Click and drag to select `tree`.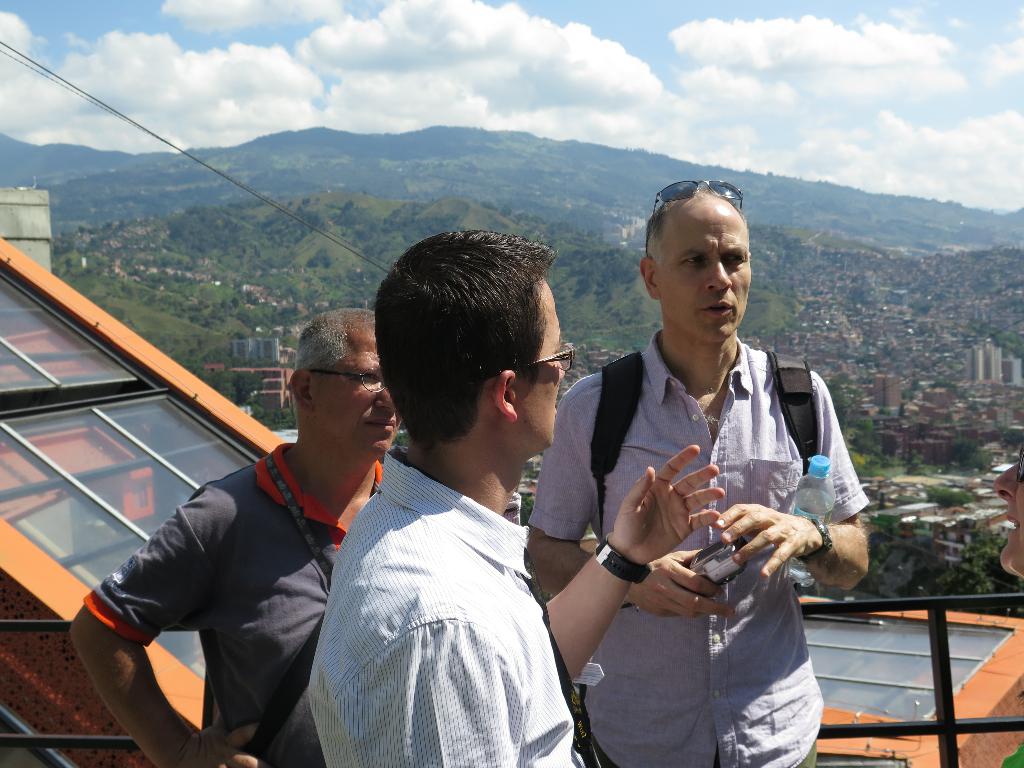
Selection: 931 521 1023 619.
